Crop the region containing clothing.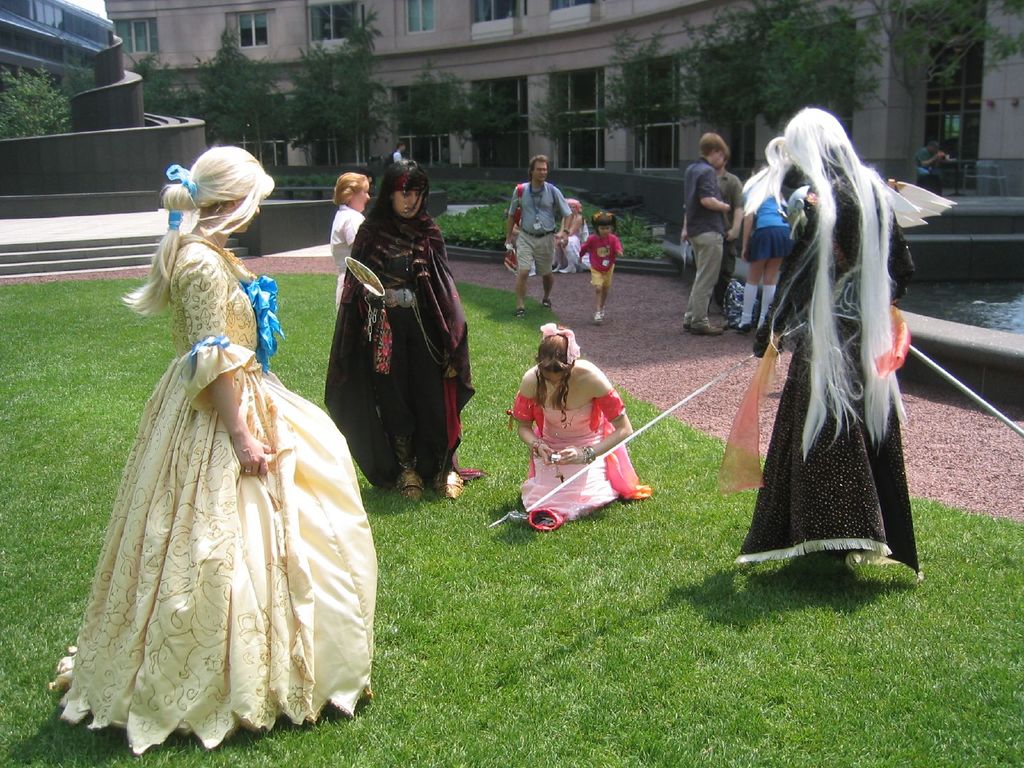
Crop region: bbox(511, 369, 646, 524).
